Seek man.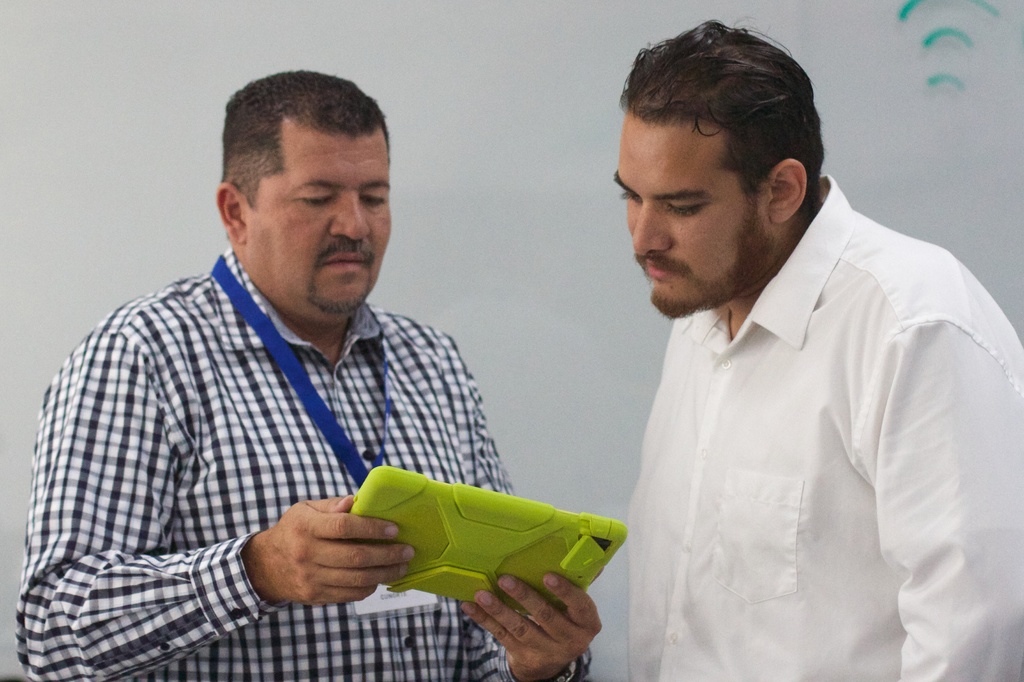
45 76 561 663.
